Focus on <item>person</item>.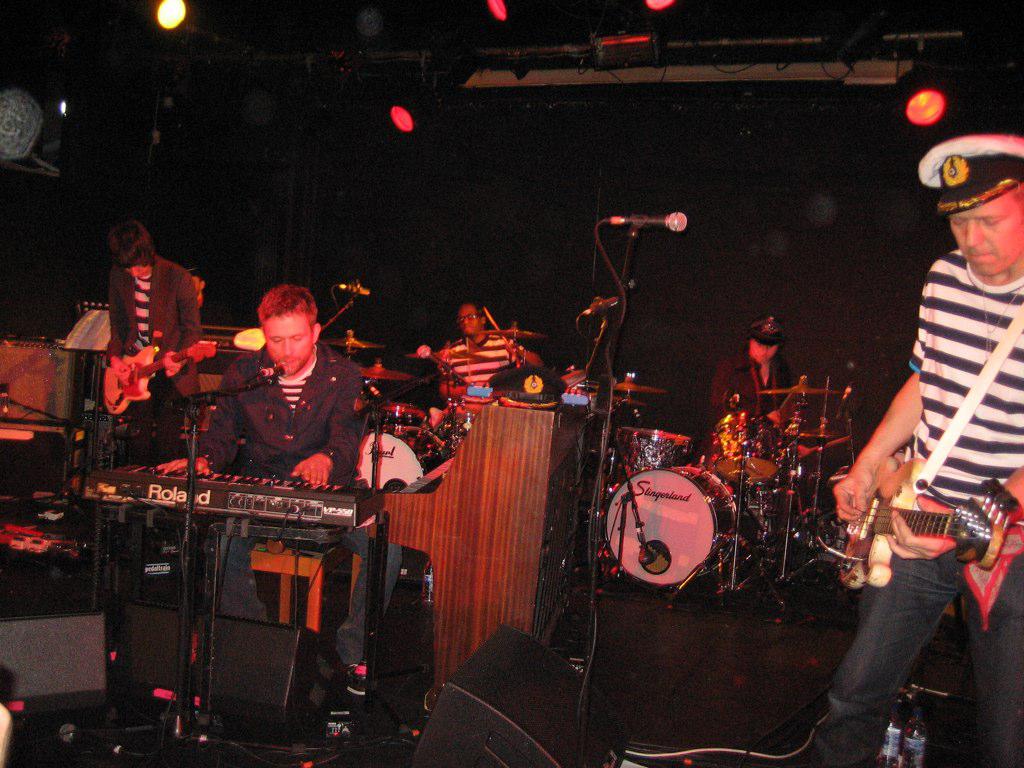
Focused at box=[164, 279, 404, 694].
